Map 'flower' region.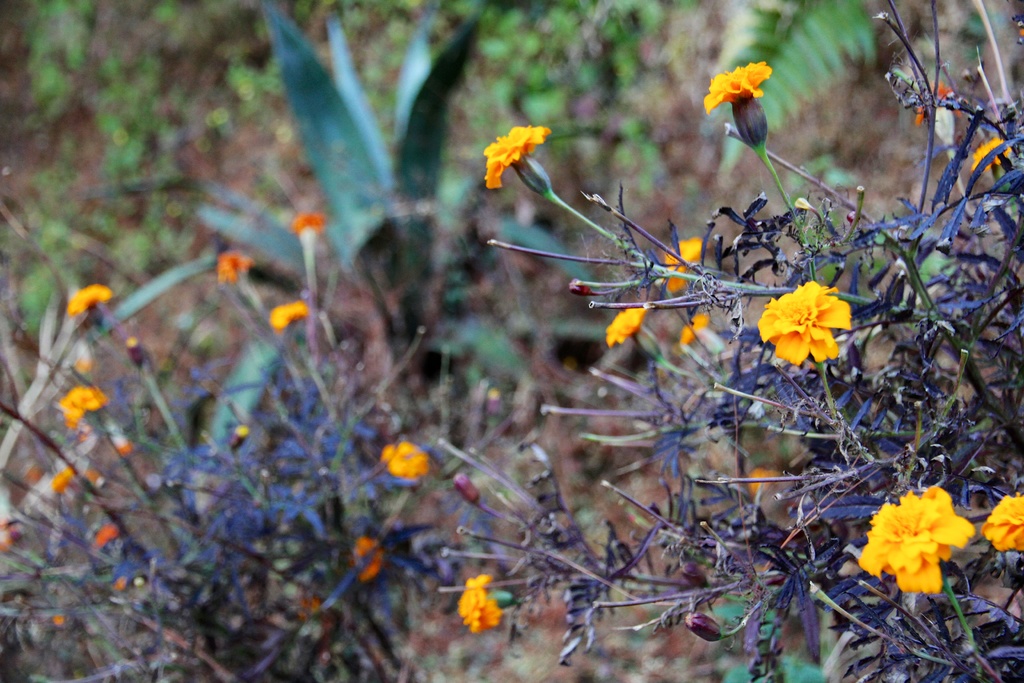
Mapped to detection(69, 284, 114, 317).
